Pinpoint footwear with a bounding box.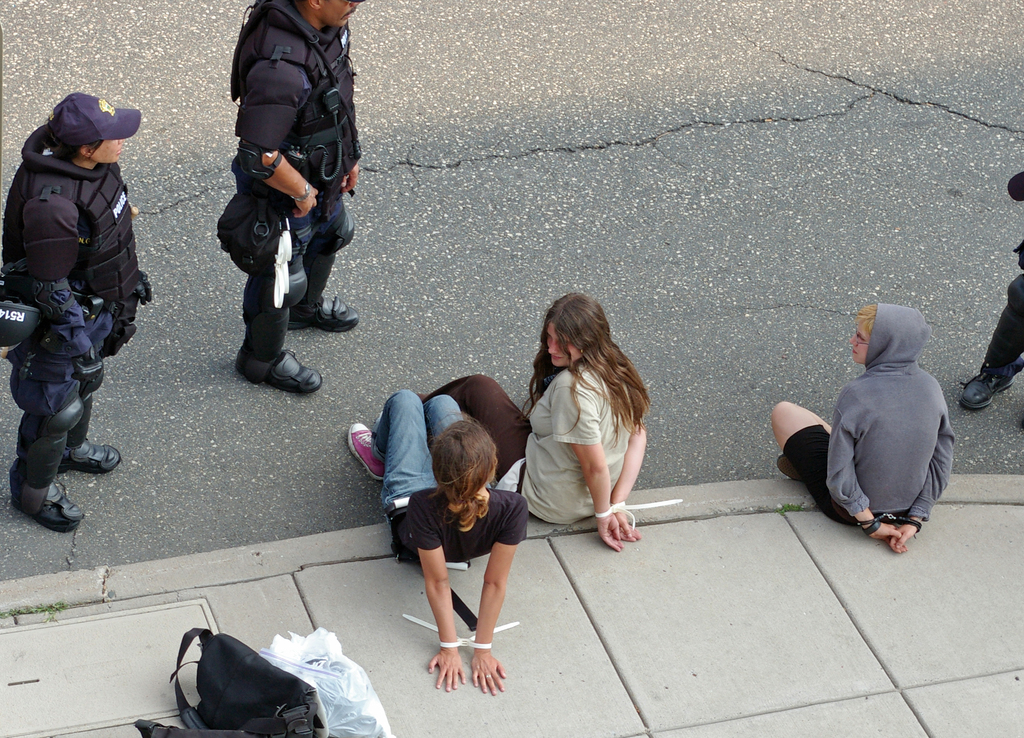
[left=38, top=477, right=86, bottom=531].
